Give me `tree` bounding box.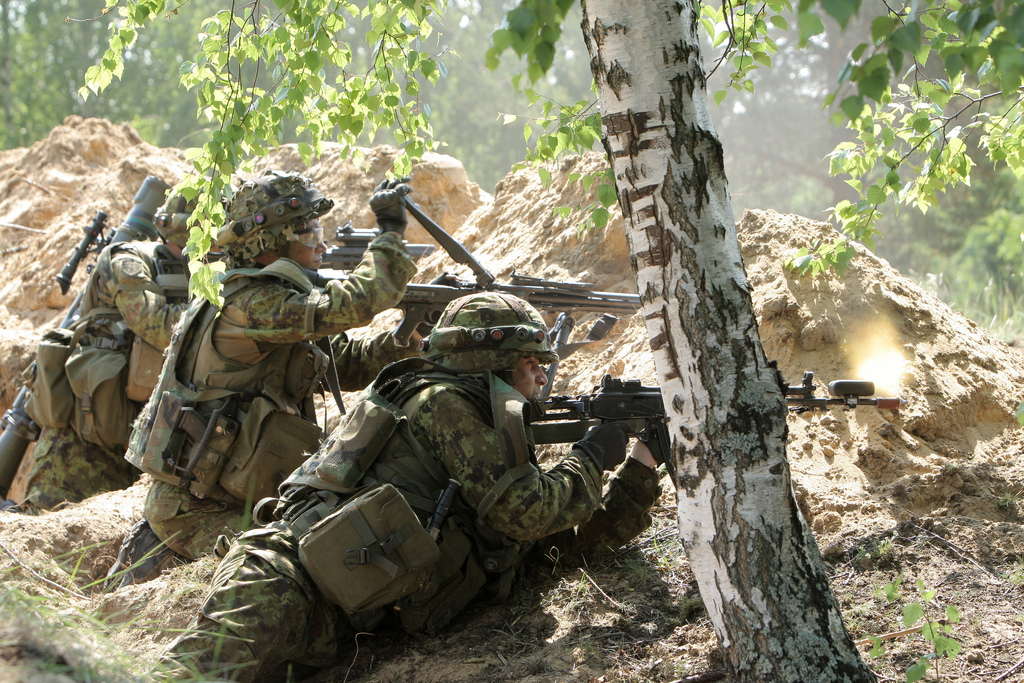
bbox(0, 0, 1023, 682).
